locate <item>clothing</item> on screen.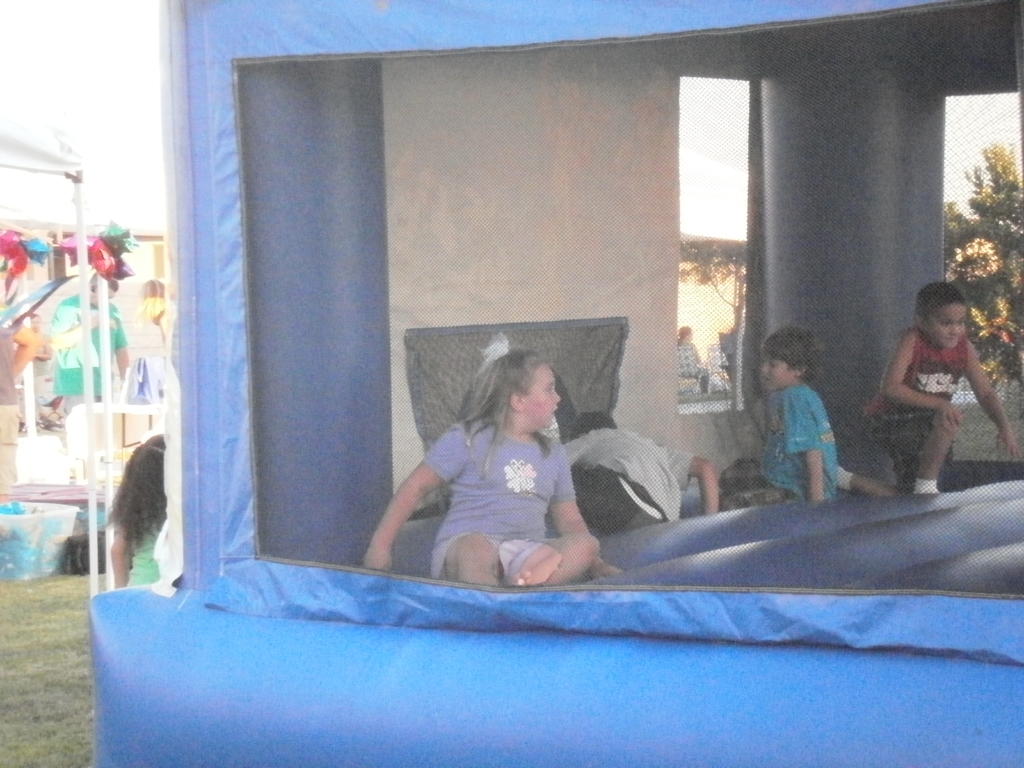
On screen at l=673, t=336, r=710, b=394.
